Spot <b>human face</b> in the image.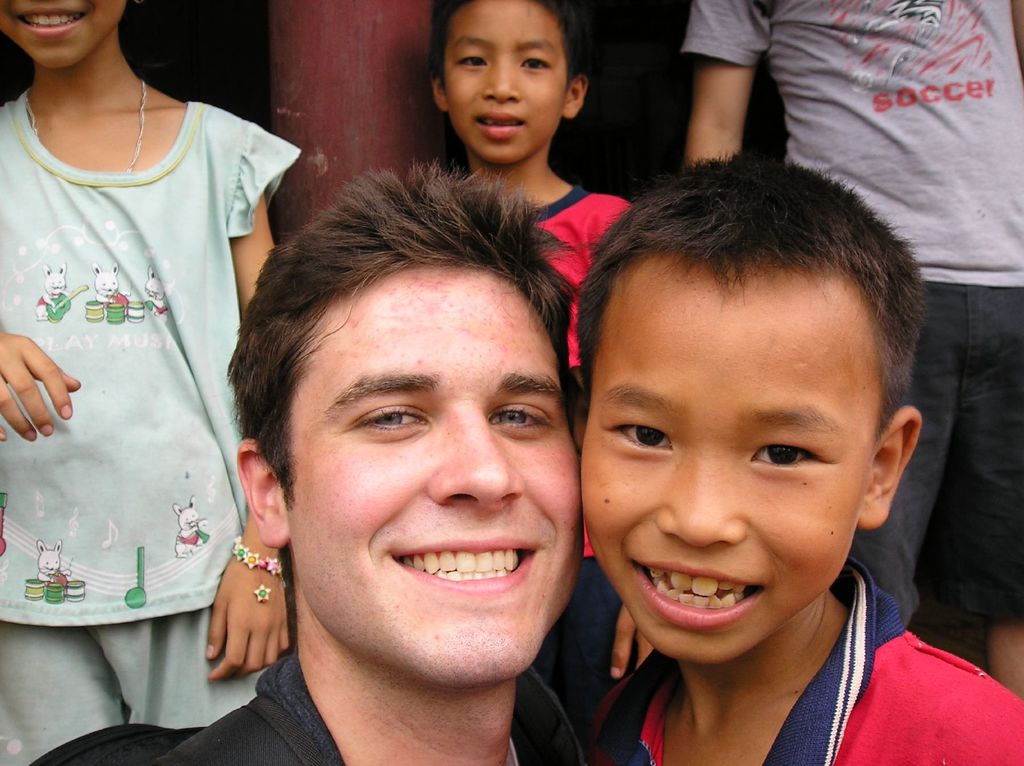
<b>human face</b> found at 294,267,582,689.
